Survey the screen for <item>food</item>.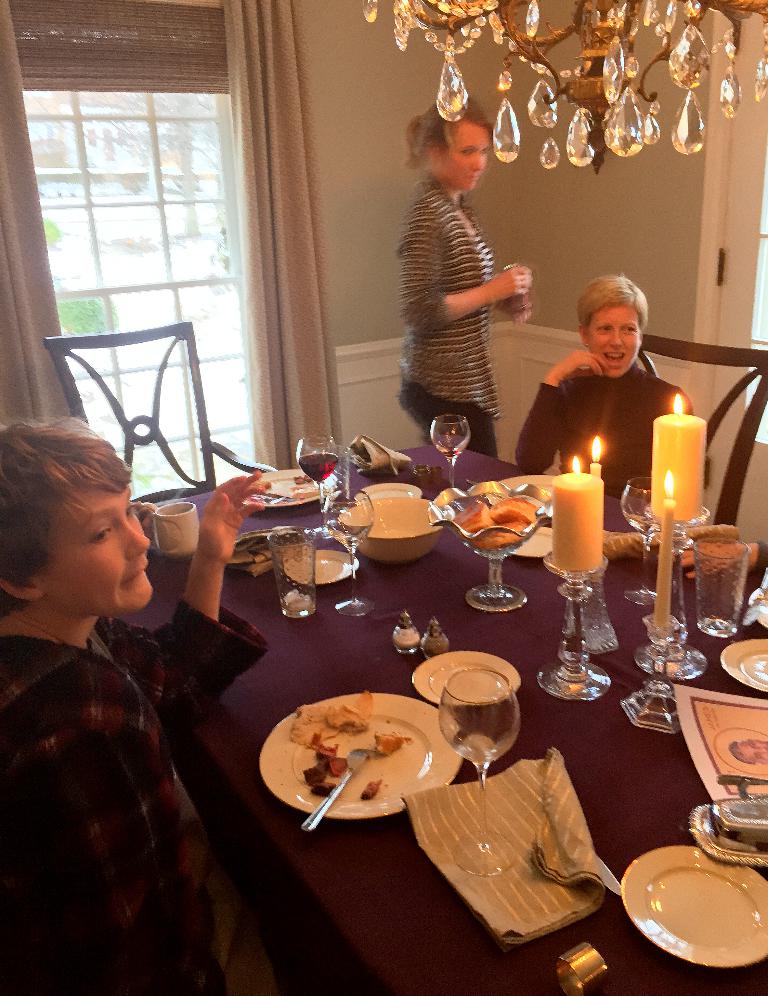
Survey found: {"left": 277, "top": 697, "right": 429, "bottom": 814}.
